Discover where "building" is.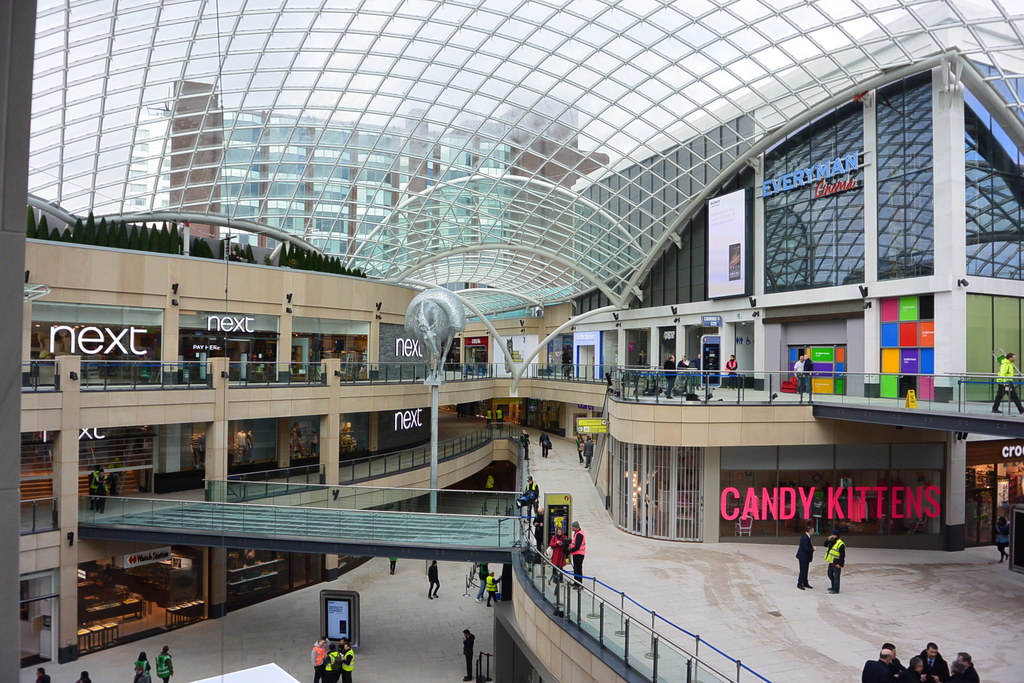
Discovered at [x1=1, y1=0, x2=1023, y2=682].
